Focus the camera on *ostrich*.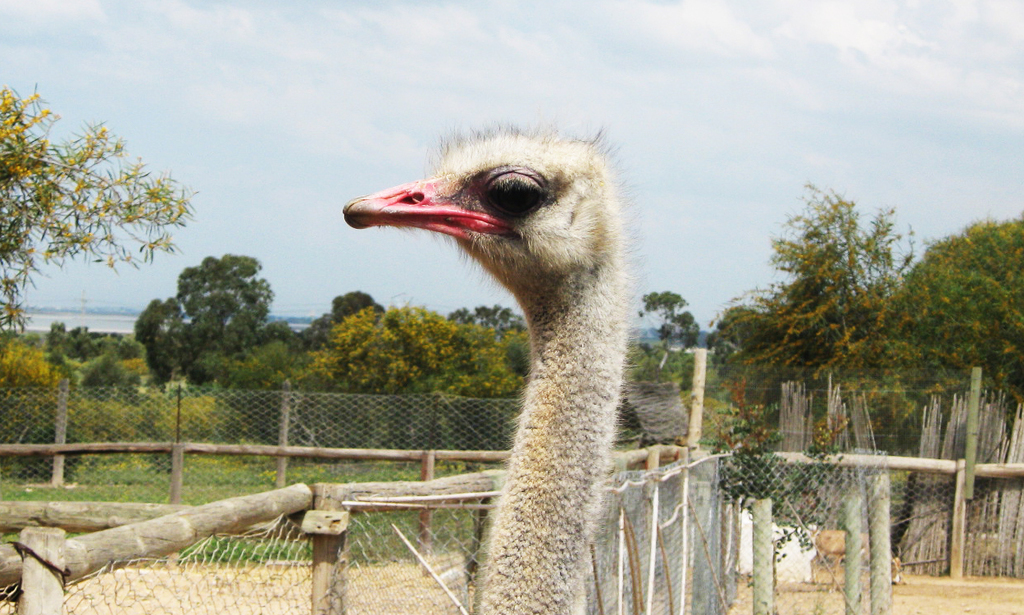
Focus region: (348, 127, 648, 597).
